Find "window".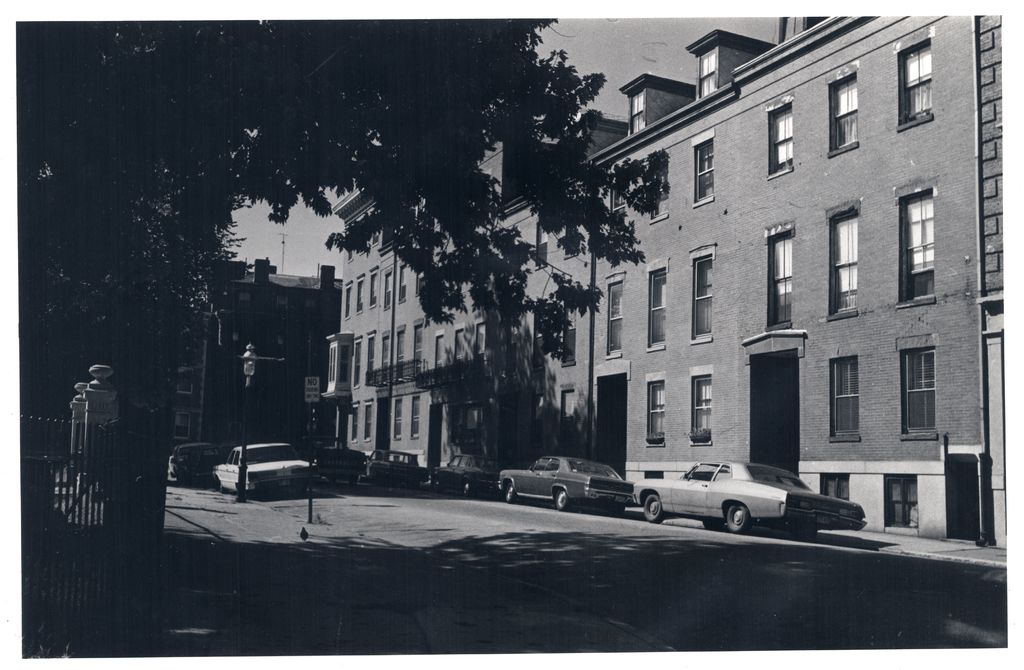
532:216:550:273.
